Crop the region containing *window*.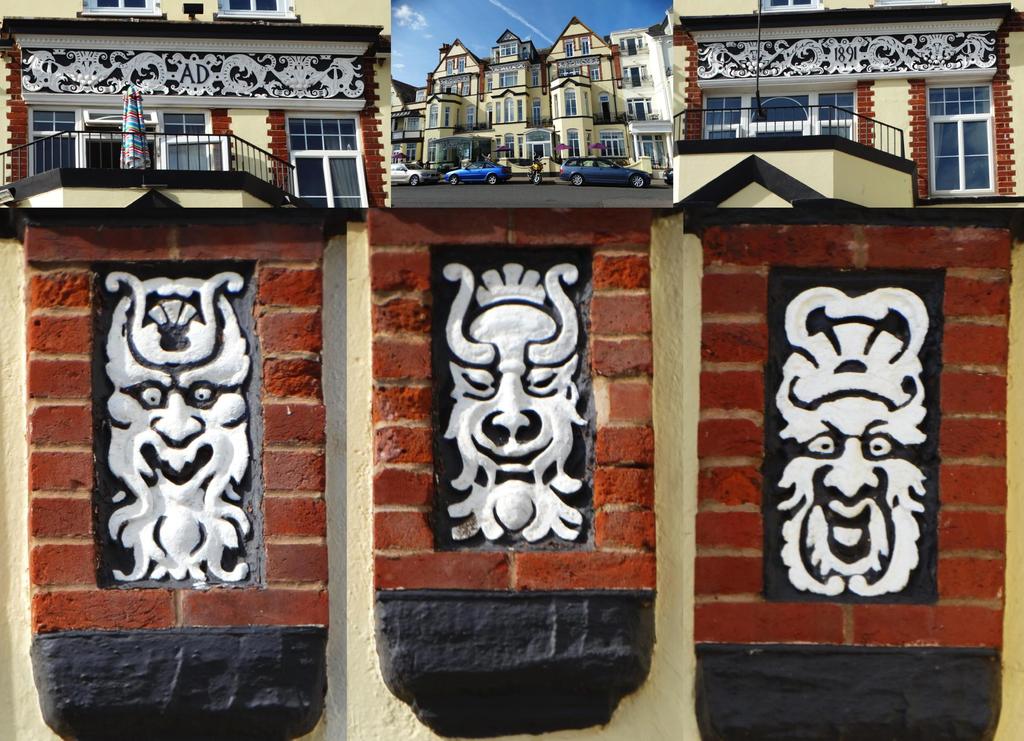
Crop region: left=566, top=88, right=577, bottom=118.
